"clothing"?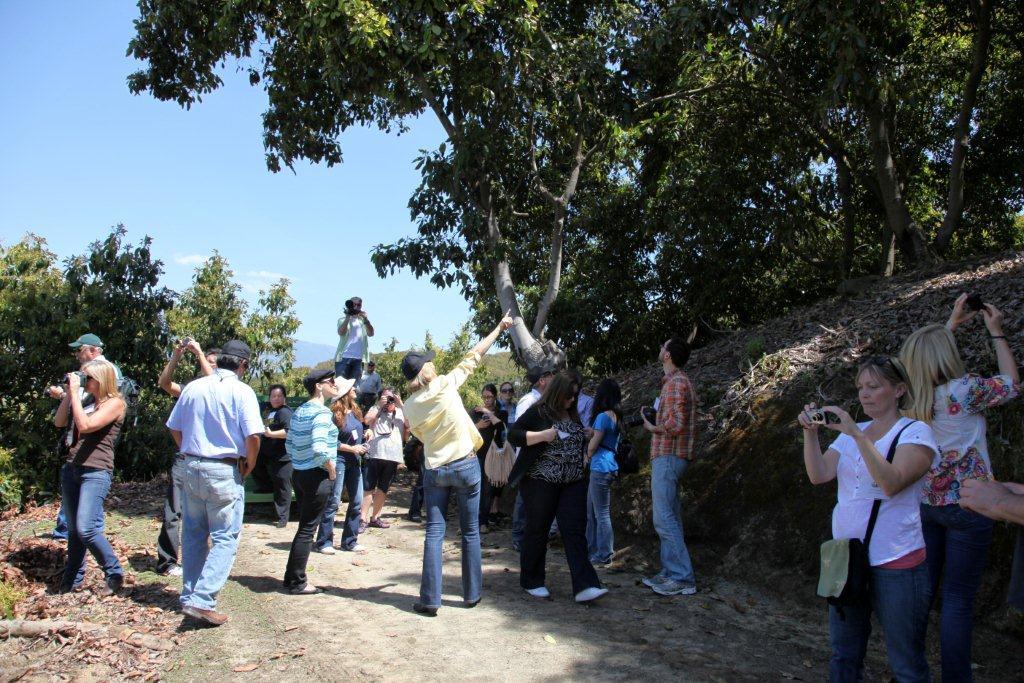
[left=279, top=399, right=332, bottom=473]
